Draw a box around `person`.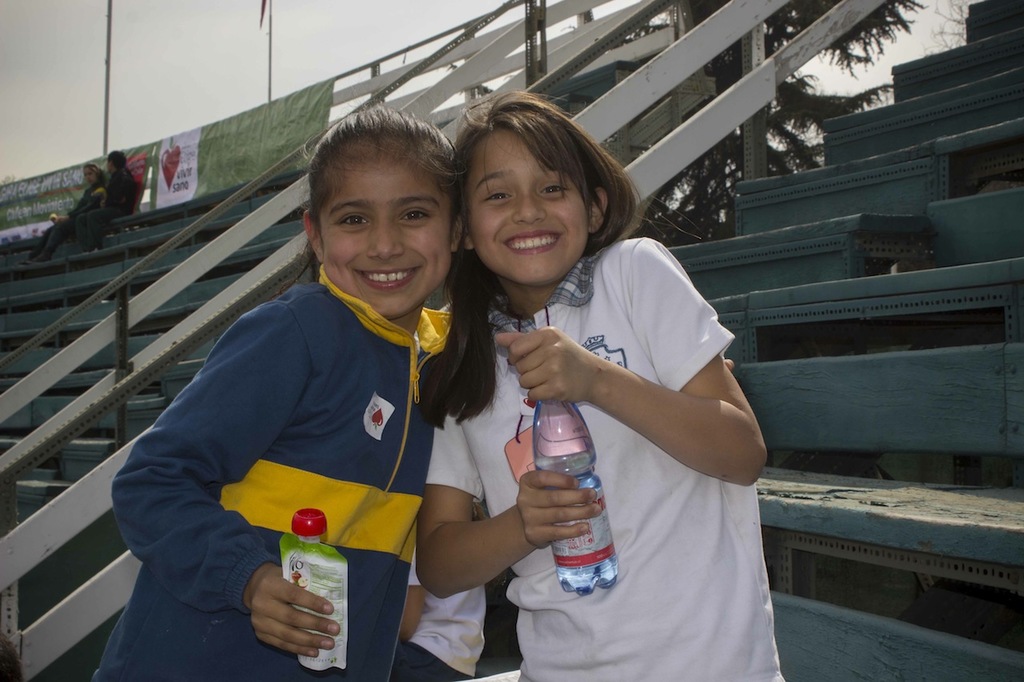
85/109/469/681.
